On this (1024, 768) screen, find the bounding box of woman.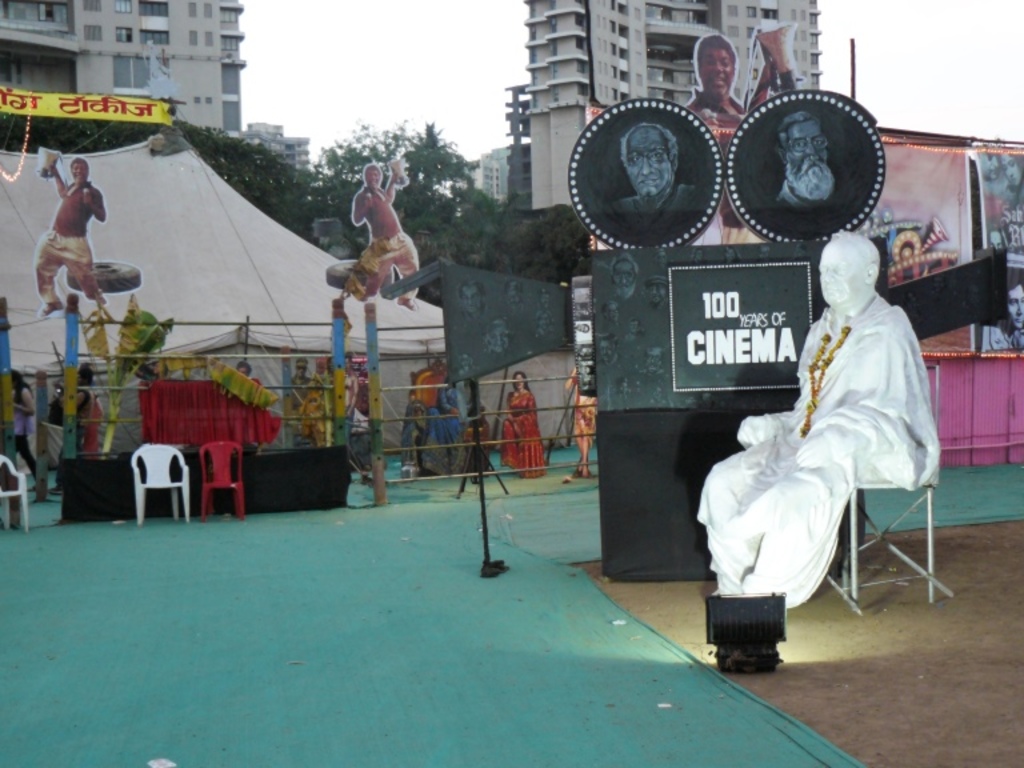
Bounding box: [497, 372, 547, 481].
